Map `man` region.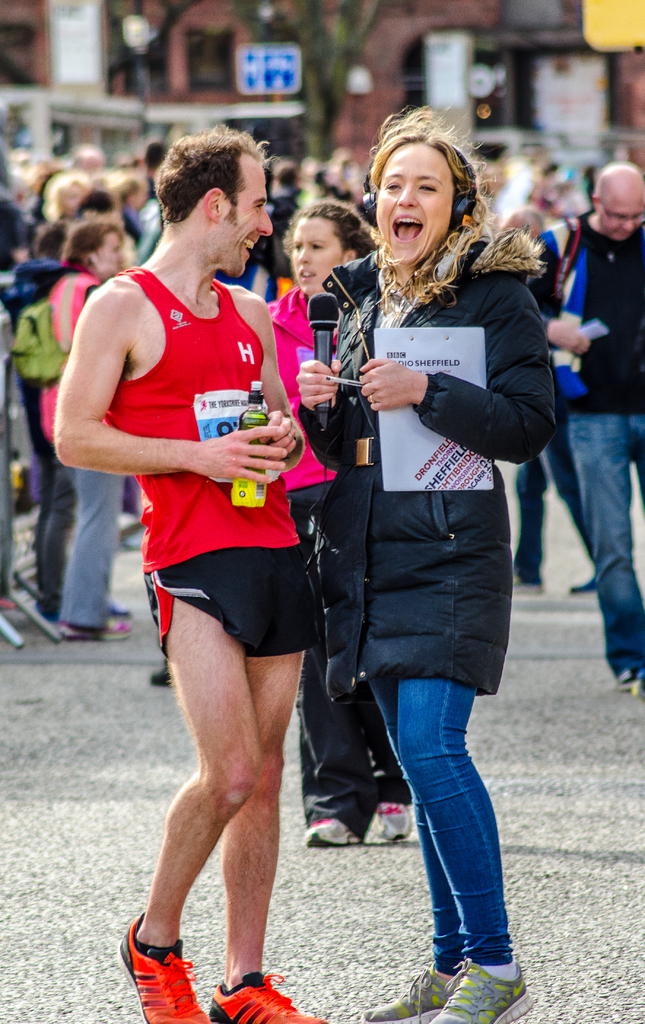
Mapped to region(532, 161, 644, 695).
